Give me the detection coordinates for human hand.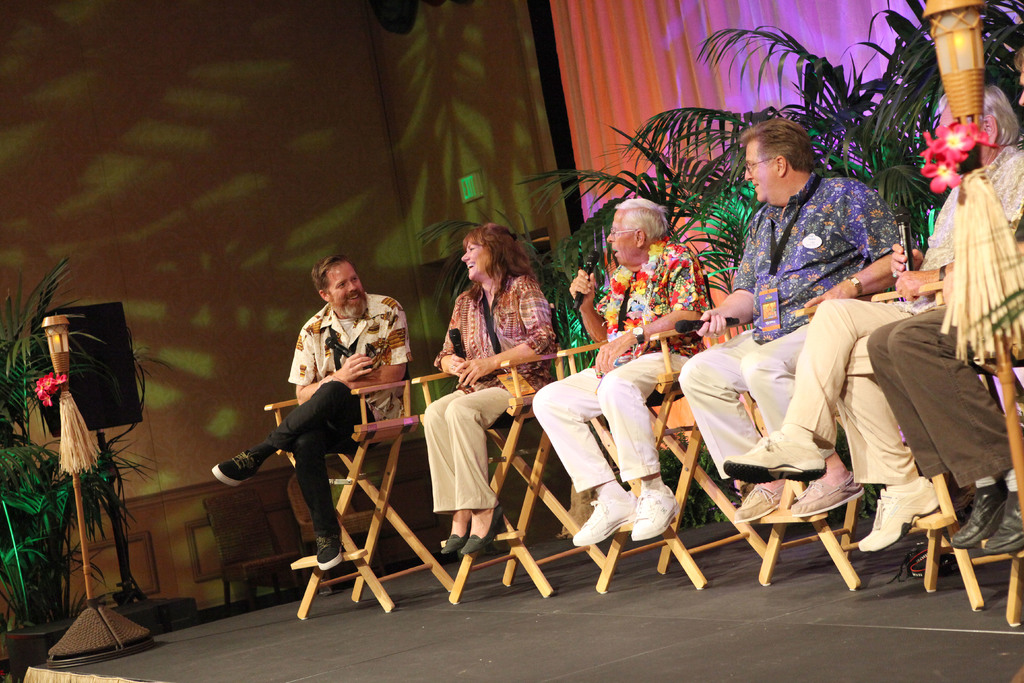
[568,268,599,310].
